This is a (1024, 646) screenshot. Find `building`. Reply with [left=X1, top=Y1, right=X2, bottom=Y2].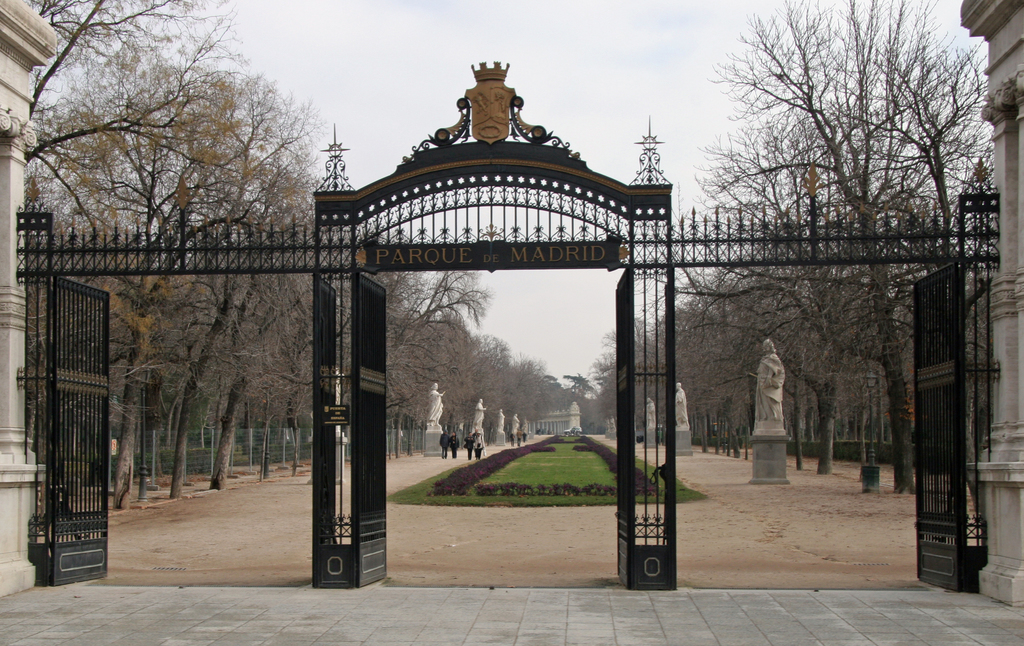
[left=964, top=0, right=1023, bottom=609].
